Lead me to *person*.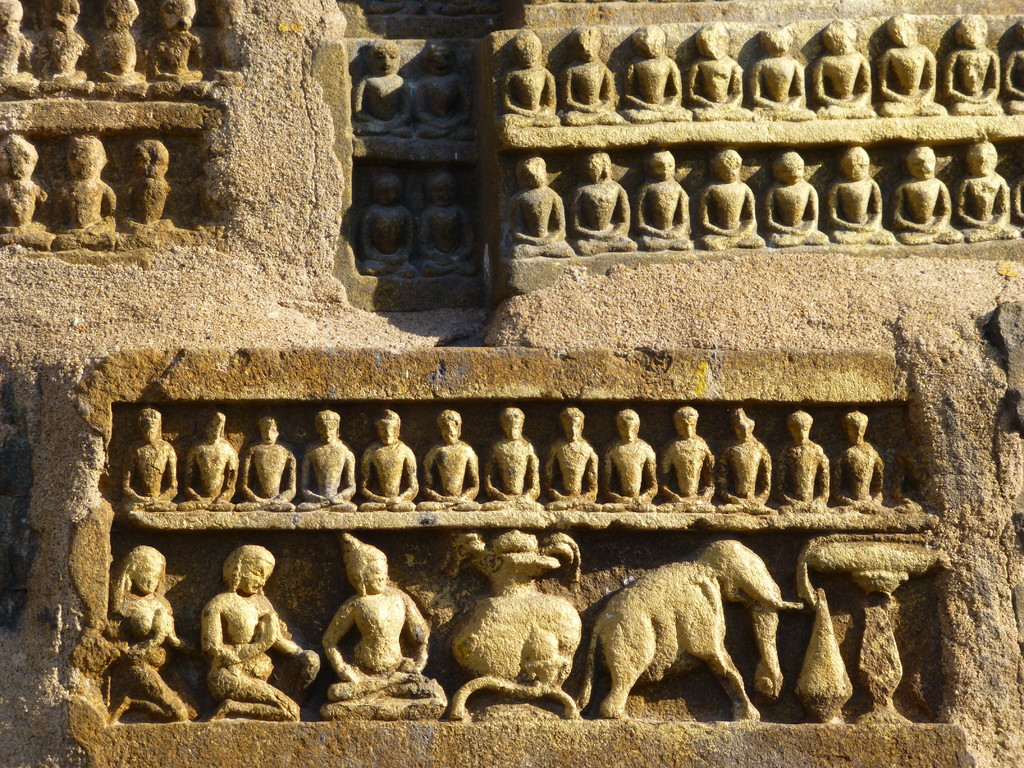
Lead to crop(118, 137, 179, 229).
